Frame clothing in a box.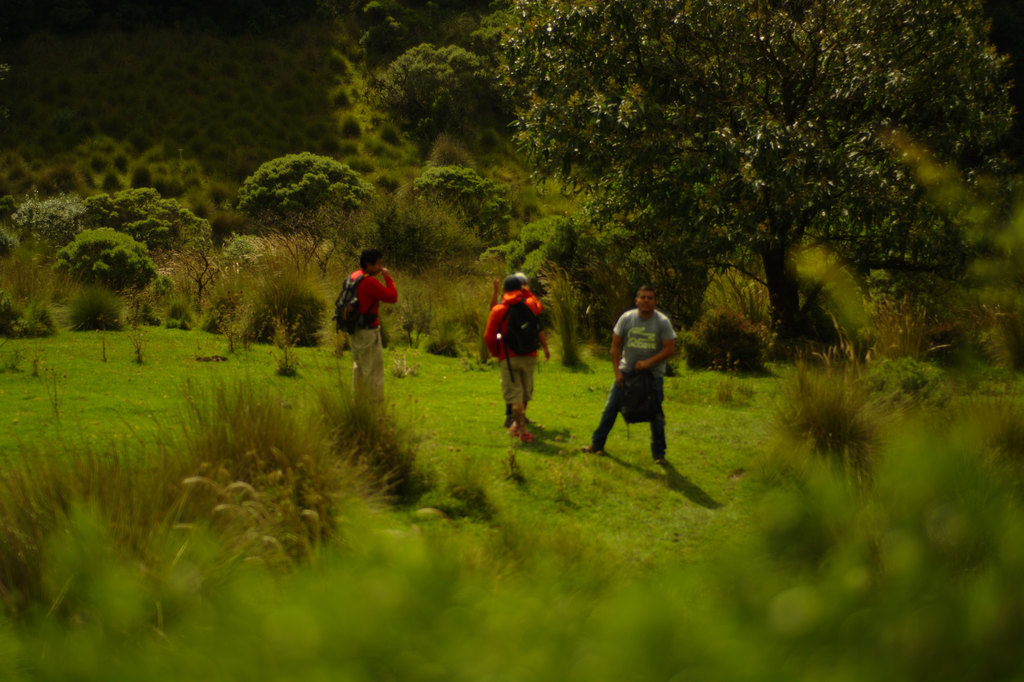
<box>481,288,543,409</box>.
